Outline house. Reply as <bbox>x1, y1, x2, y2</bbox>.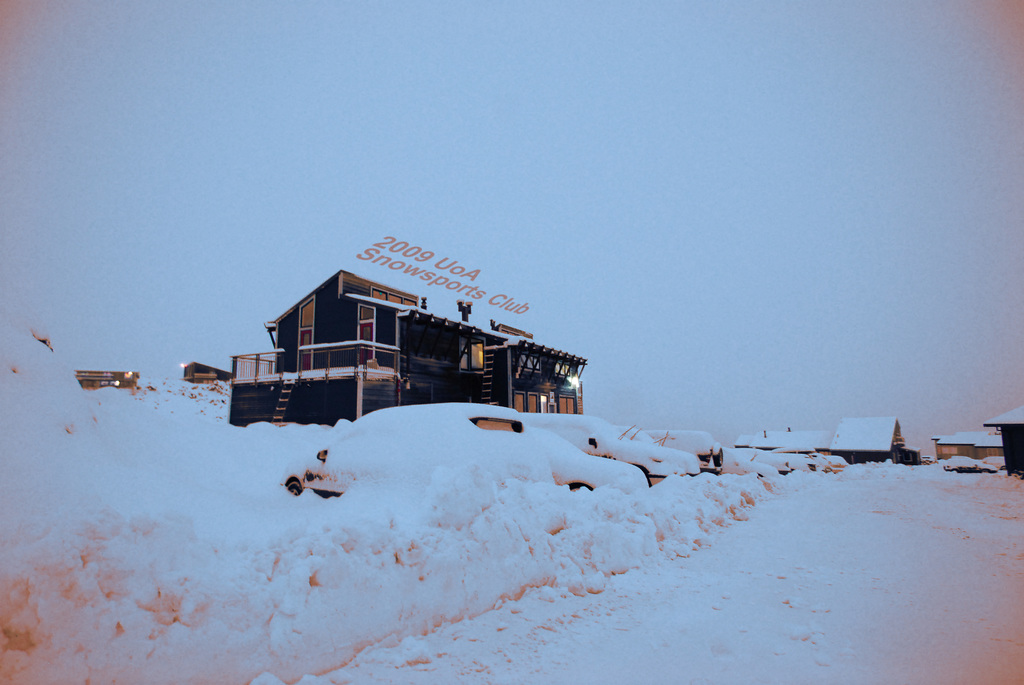
<bbox>929, 432, 1007, 466</bbox>.
